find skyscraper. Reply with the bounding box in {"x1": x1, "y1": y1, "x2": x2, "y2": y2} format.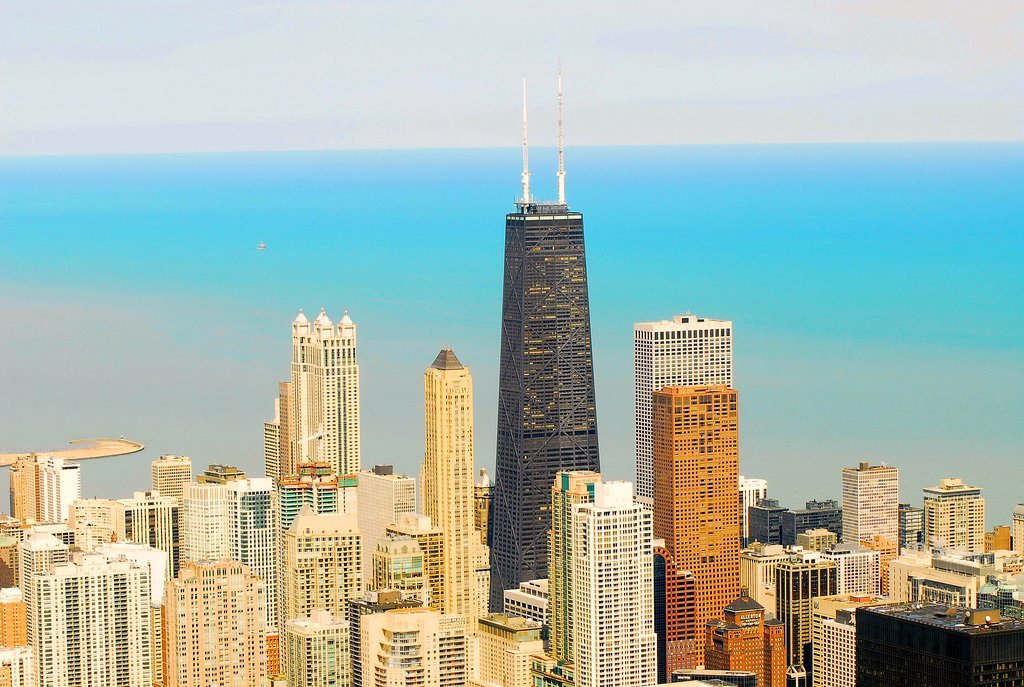
{"x1": 499, "y1": 576, "x2": 551, "y2": 628}.
